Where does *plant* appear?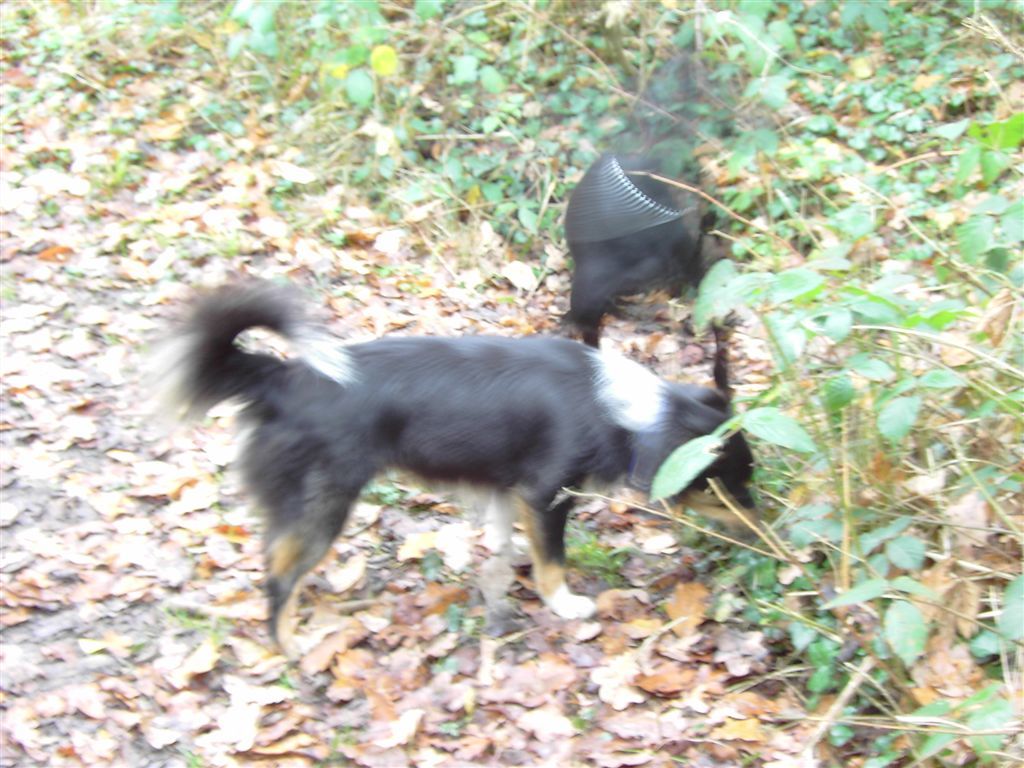
Appears at [x1=640, y1=253, x2=1023, y2=764].
